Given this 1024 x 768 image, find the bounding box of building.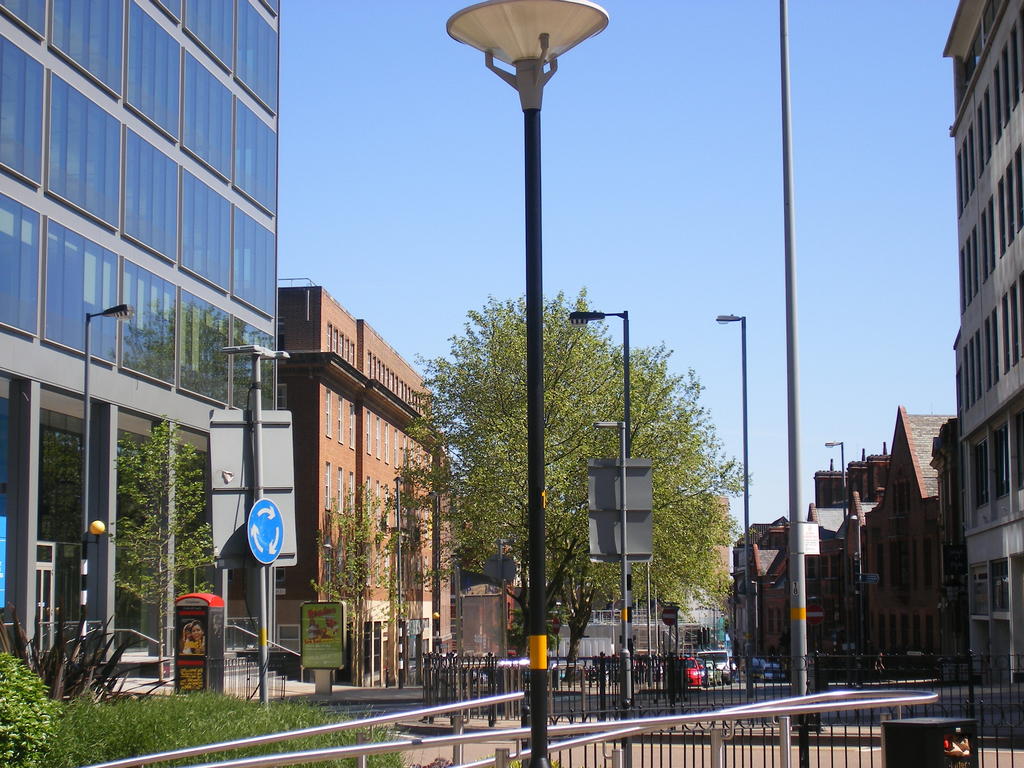
<bbox>865, 415, 961, 671</bbox>.
